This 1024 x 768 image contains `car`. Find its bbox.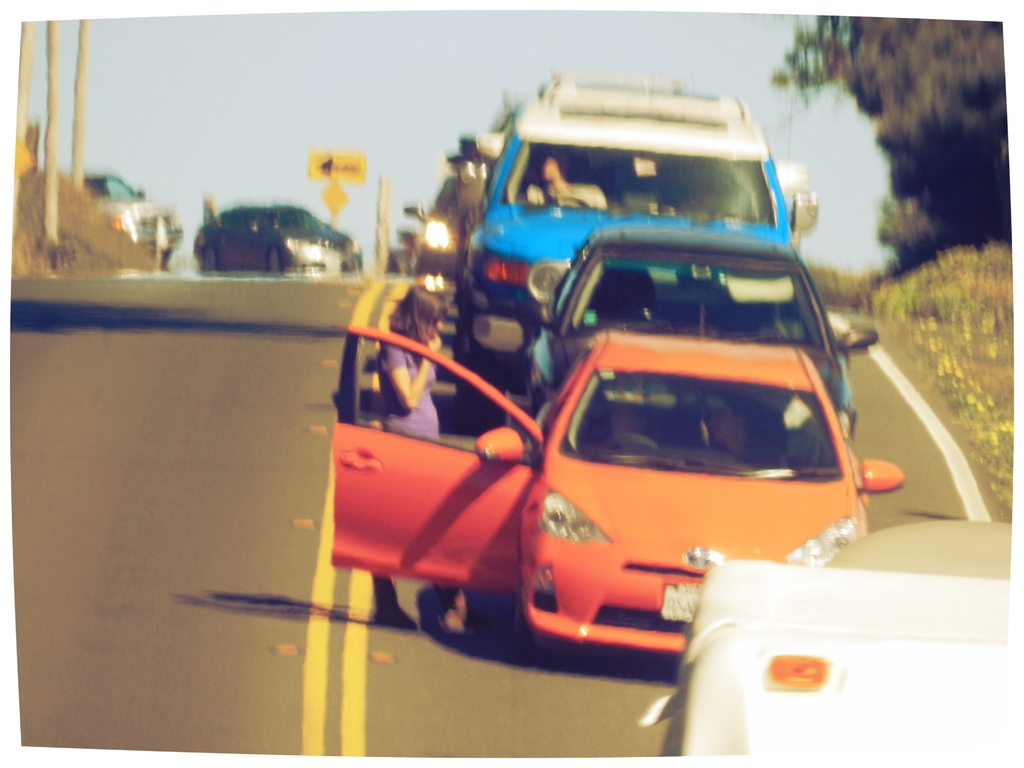
detection(328, 322, 908, 655).
